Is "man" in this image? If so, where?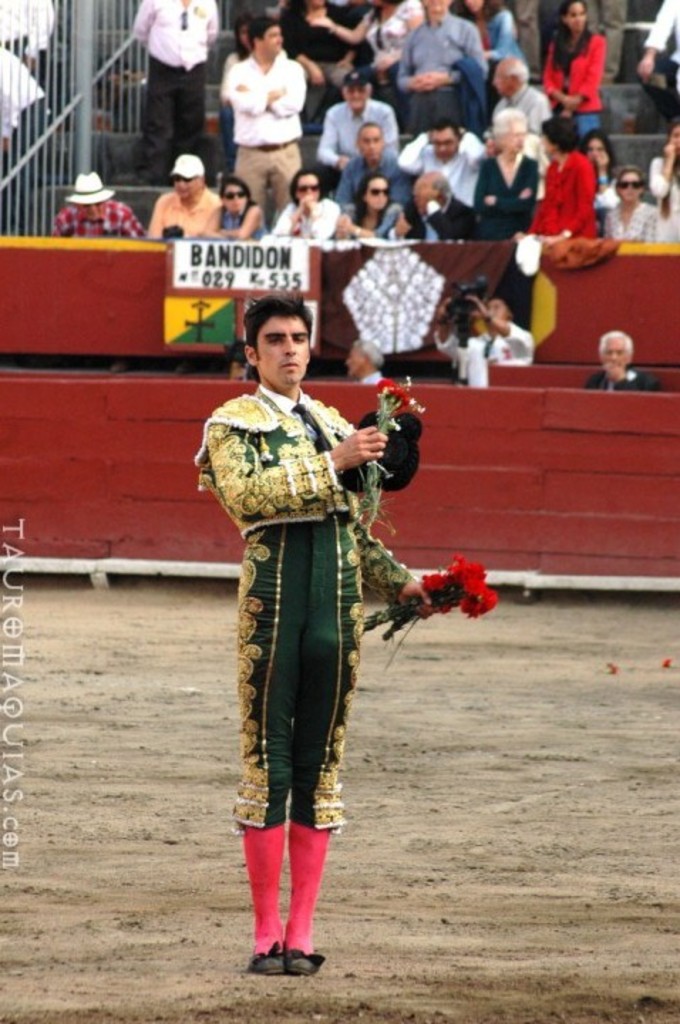
Yes, at {"x1": 393, "y1": 0, "x2": 487, "y2": 135}.
